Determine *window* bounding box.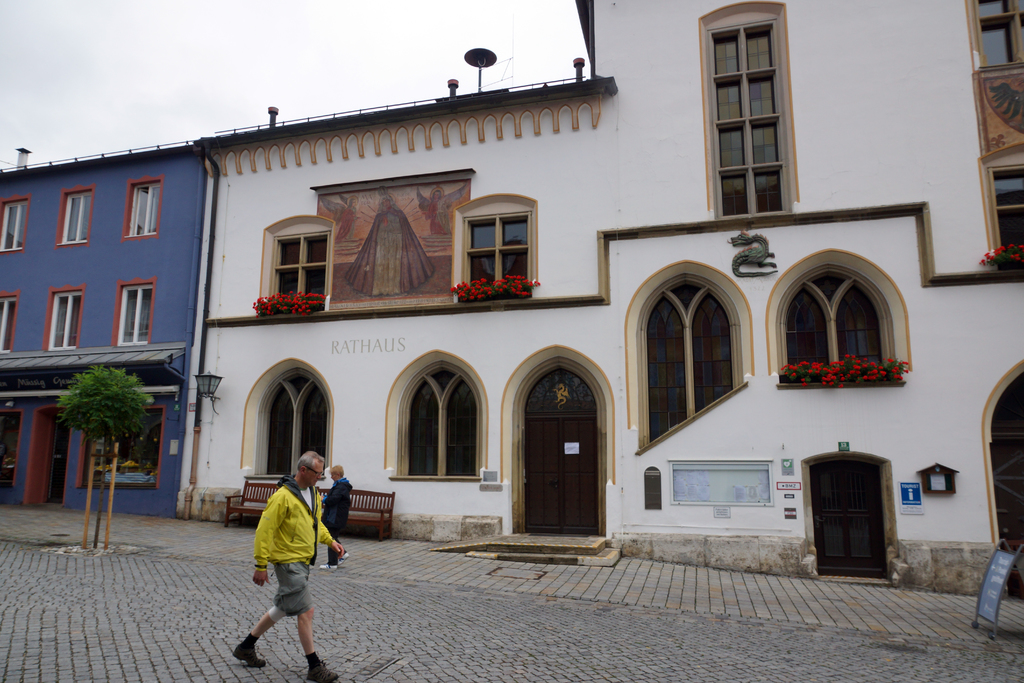
Determined: [left=779, top=241, right=908, bottom=393].
